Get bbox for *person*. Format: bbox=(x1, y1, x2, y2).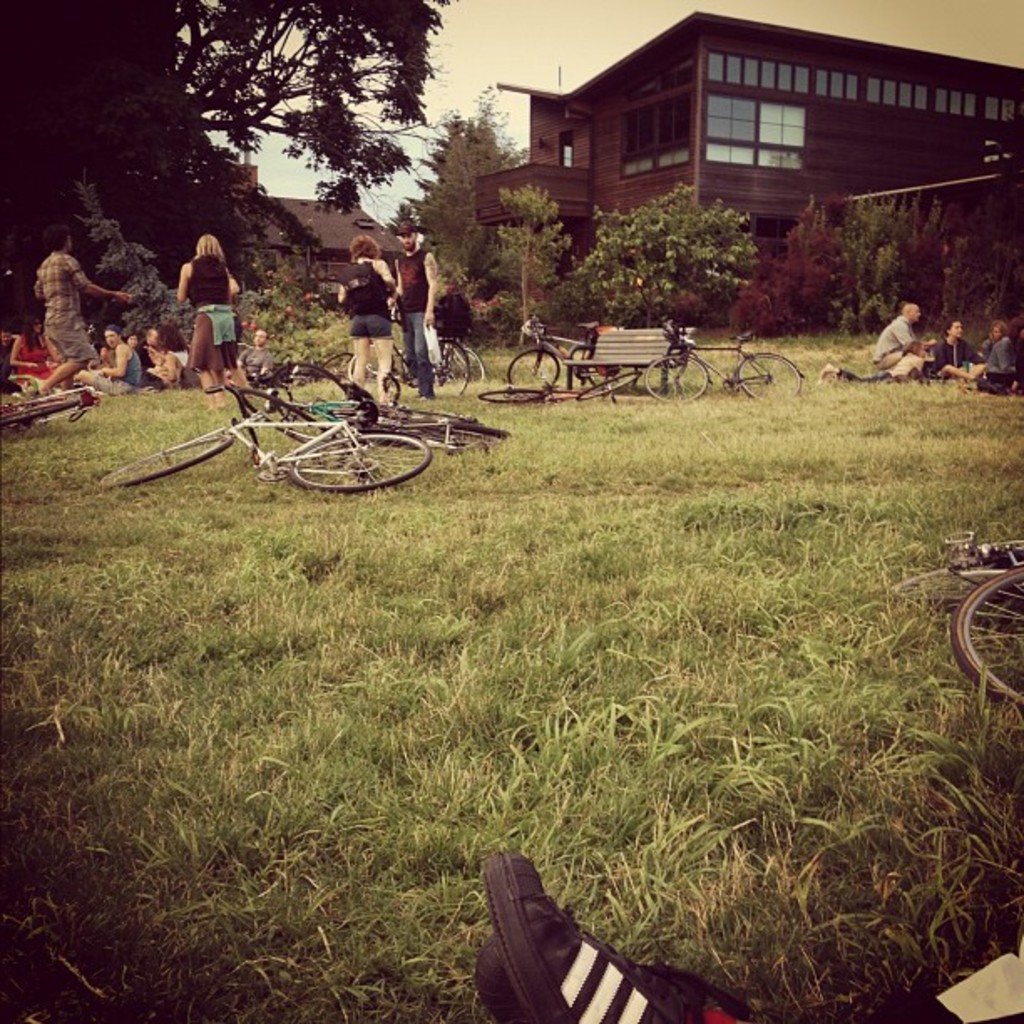
bbox=(0, 331, 15, 378).
